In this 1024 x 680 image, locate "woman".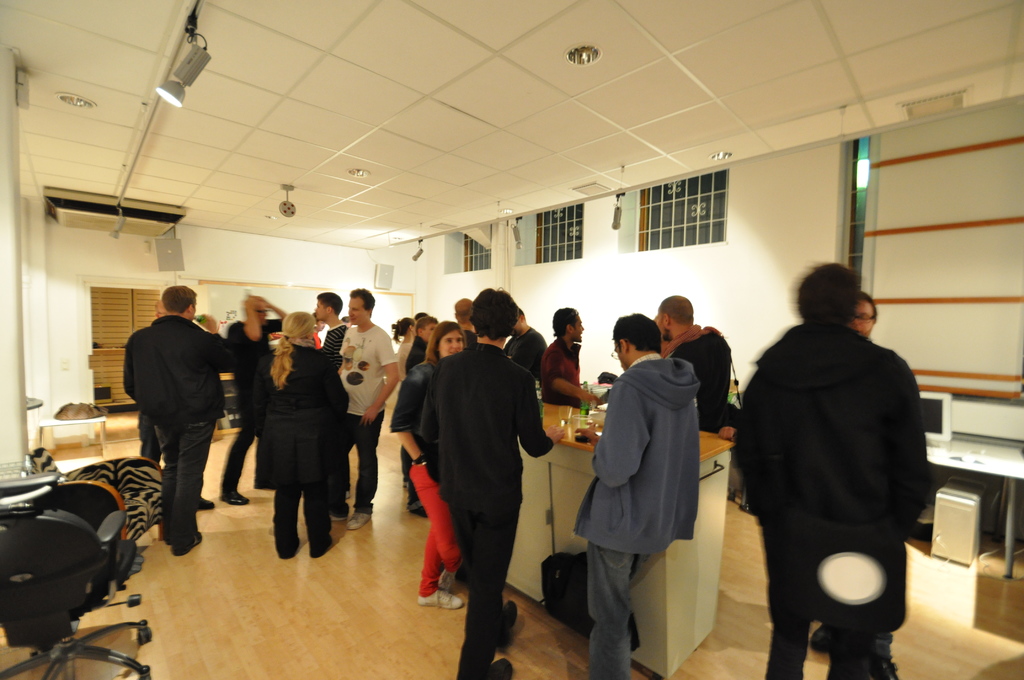
Bounding box: (387,314,474,611).
